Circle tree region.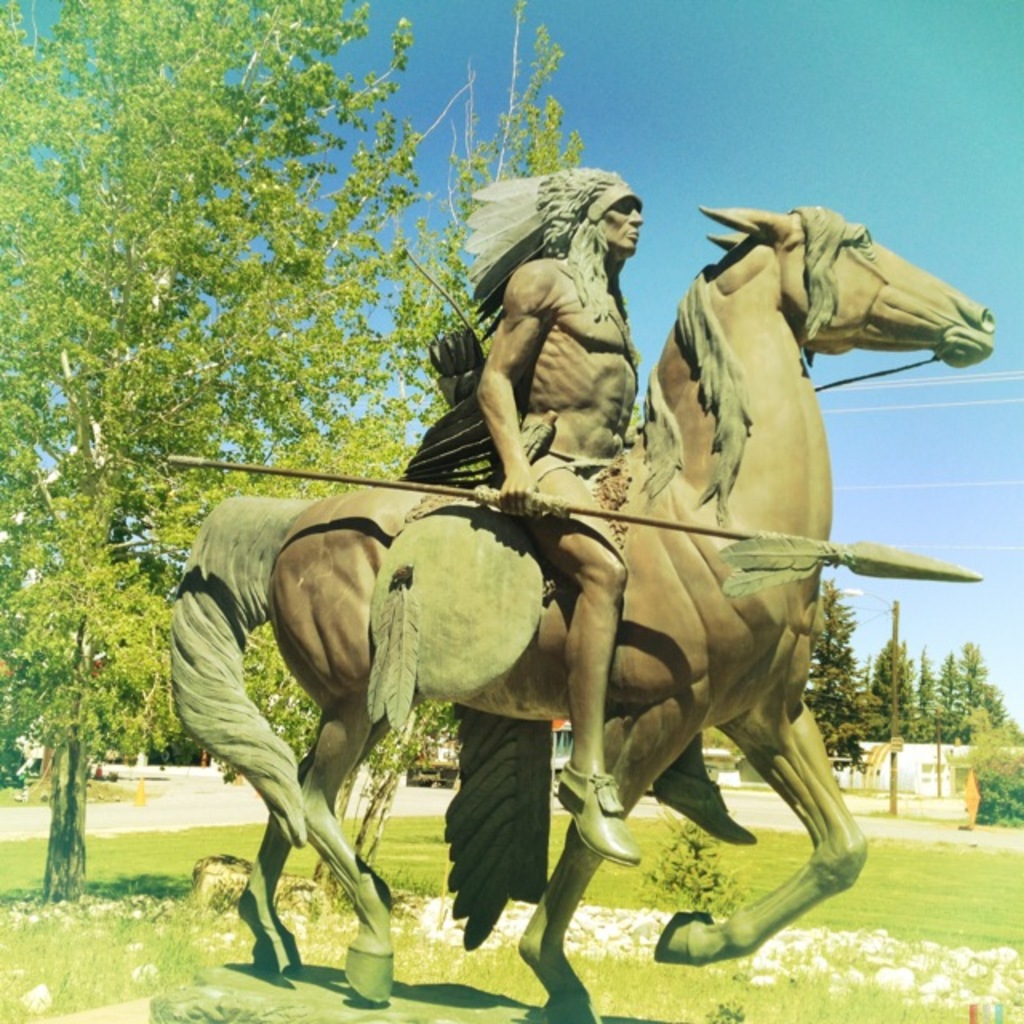
Region: 226:614:320:766.
